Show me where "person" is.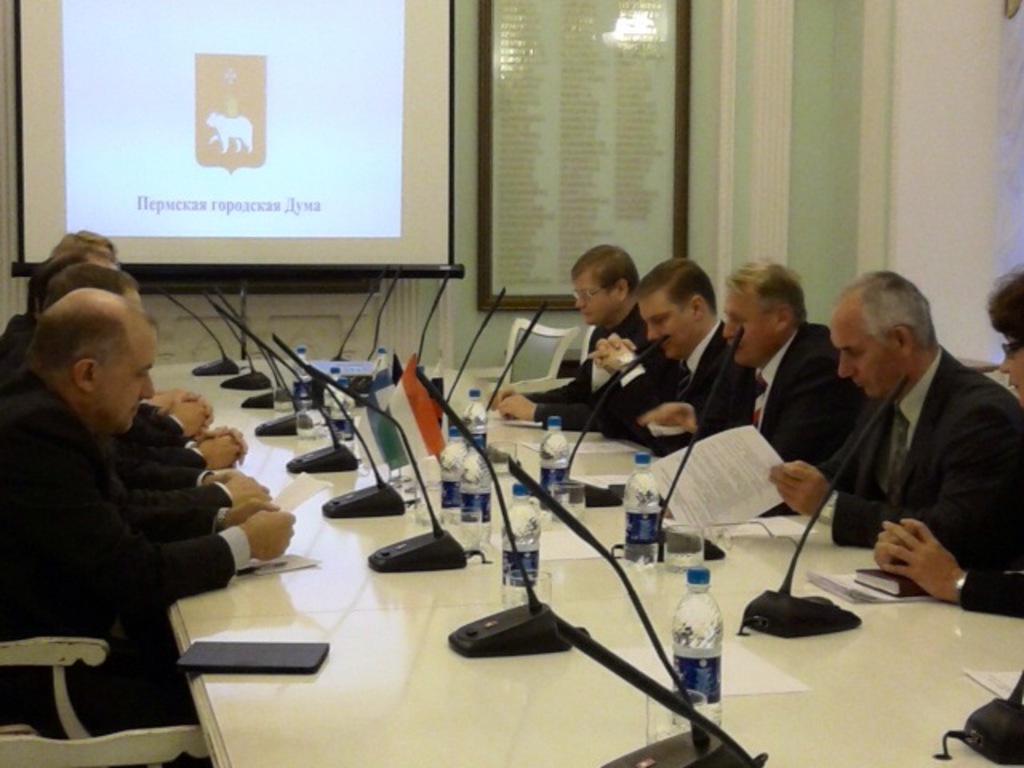
"person" is at locate(653, 267, 854, 470).
